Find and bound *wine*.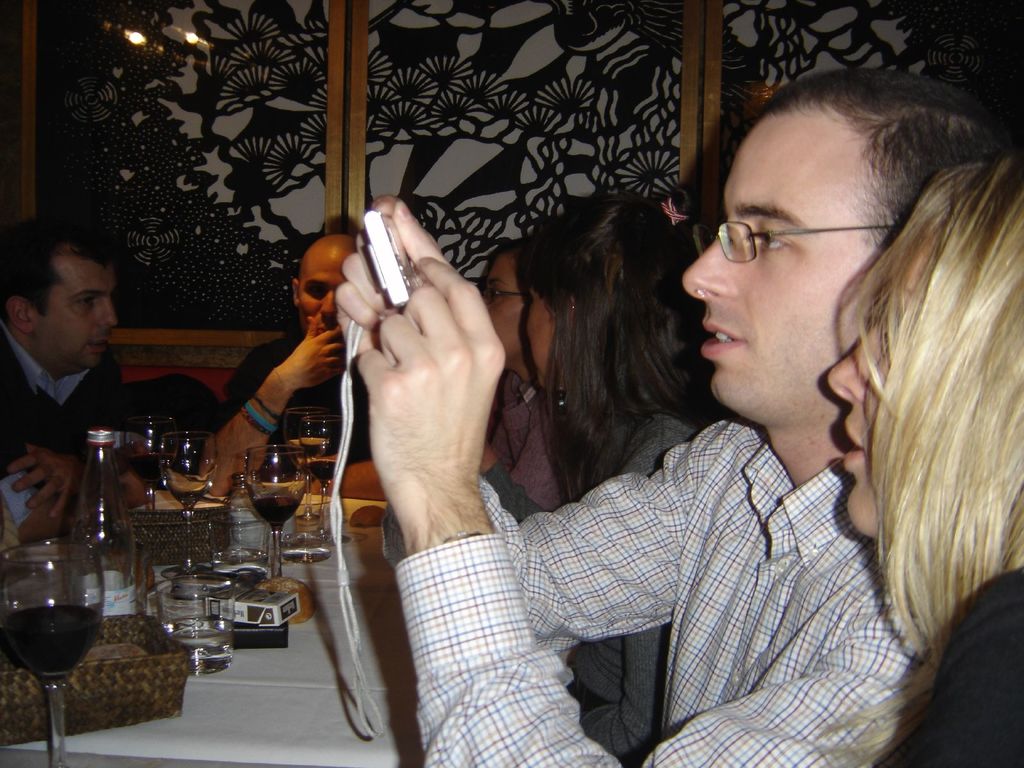
Bound: (x1=287, y1=439, x2=325, y2=471).
